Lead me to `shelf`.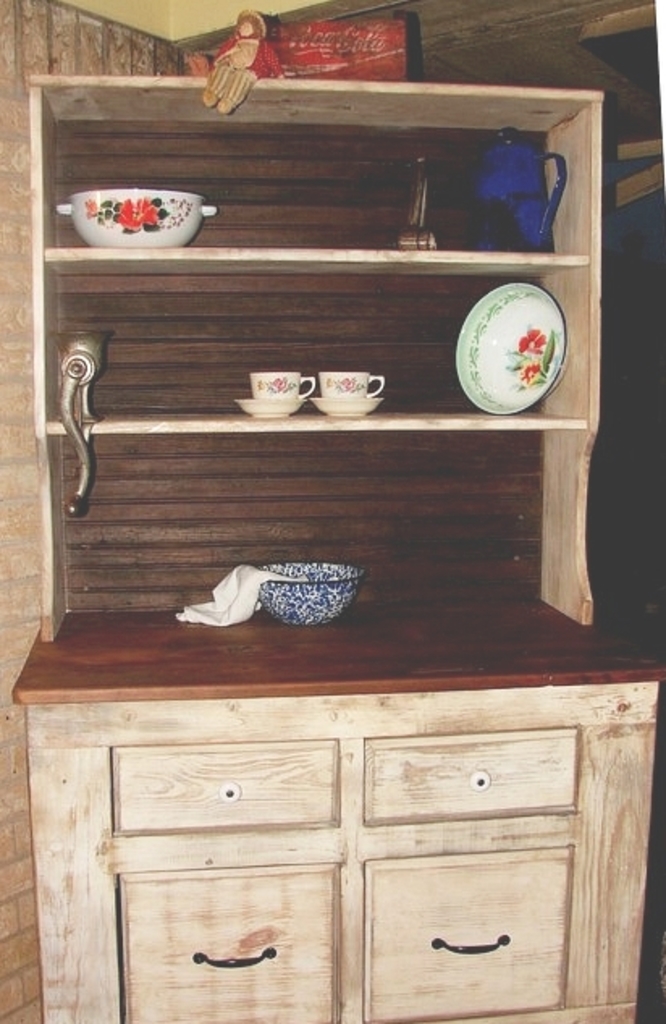
Lead to <bbox>27, 259, 608, 434</bbox>.
